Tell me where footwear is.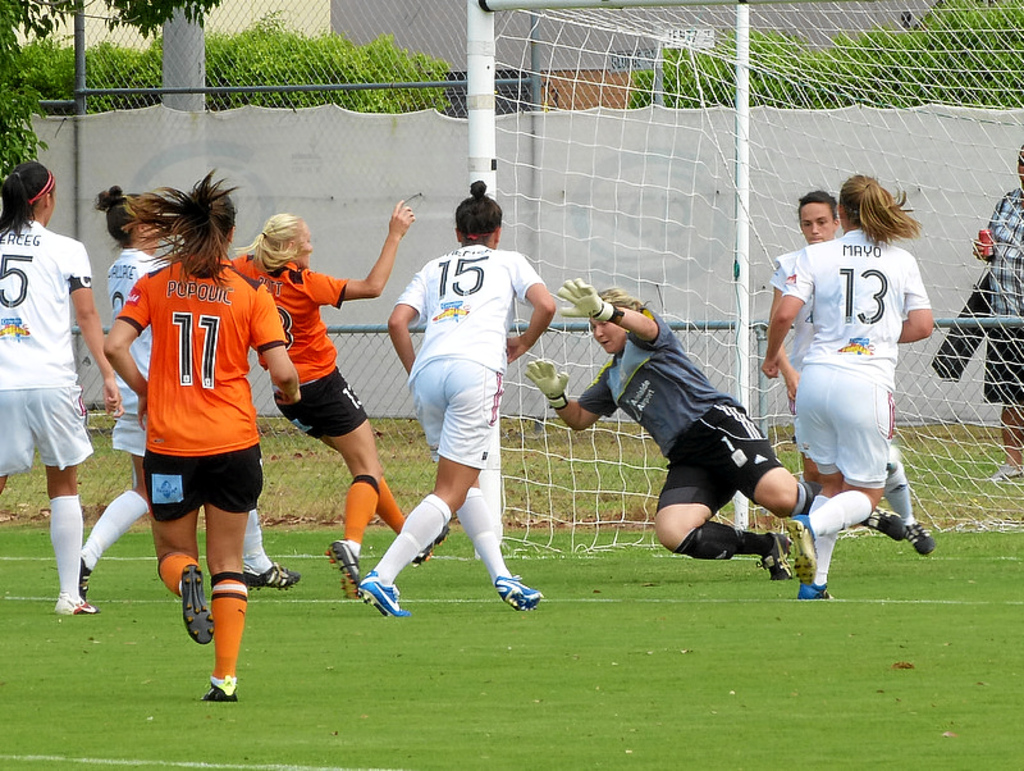
footwear is at crop(417, 524, 451, 569).
